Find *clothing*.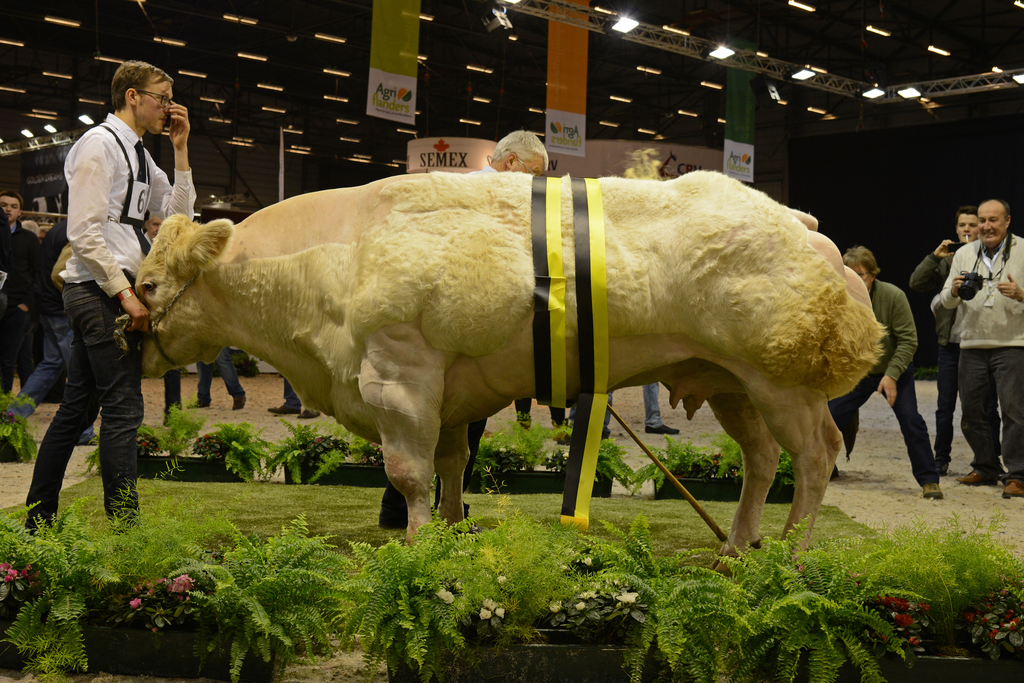
l=22, t=112, r=197, b=539.
